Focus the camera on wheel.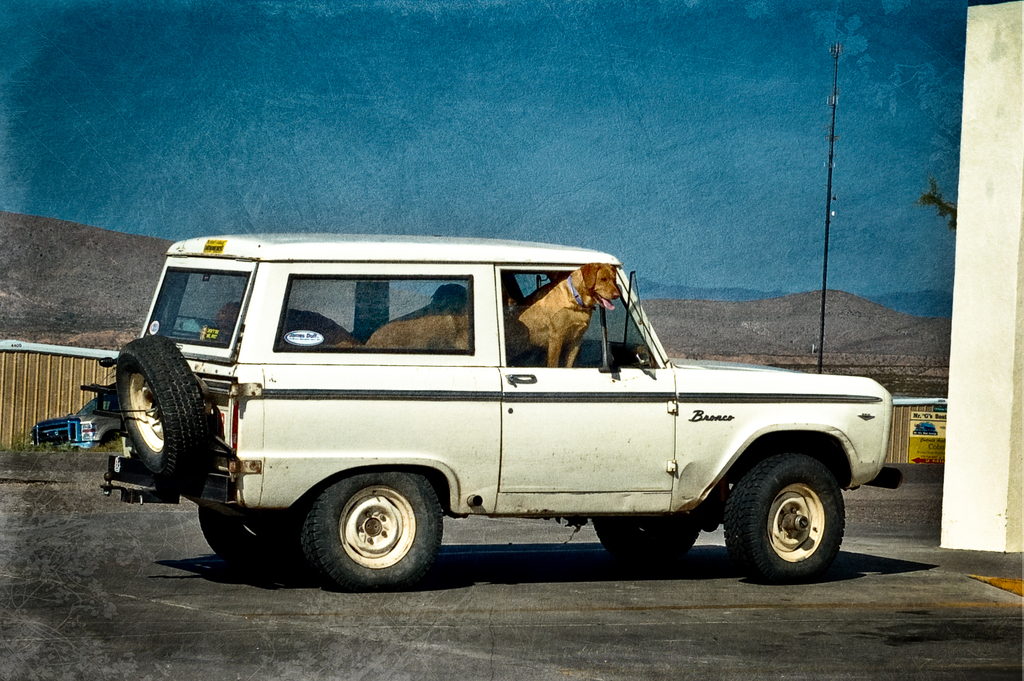
Focus region: x1=201, y1=488, x2=352, y2=582.
